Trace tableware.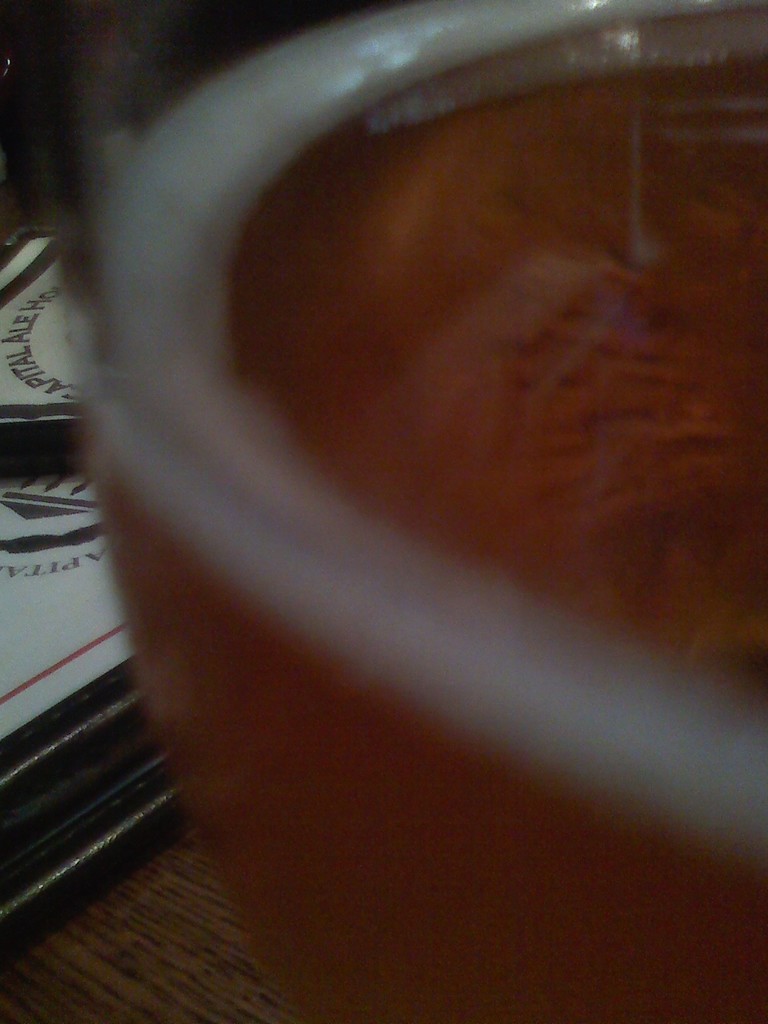
Traced to [69, 0, 767, 1023].
